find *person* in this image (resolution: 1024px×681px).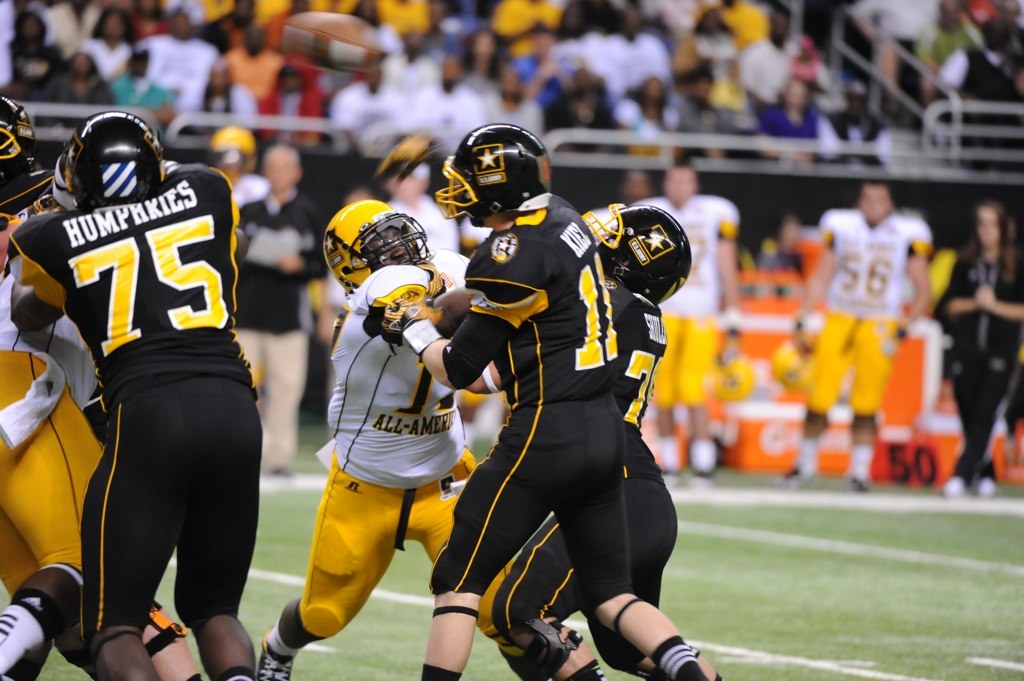
637, 160, 737, 461.
